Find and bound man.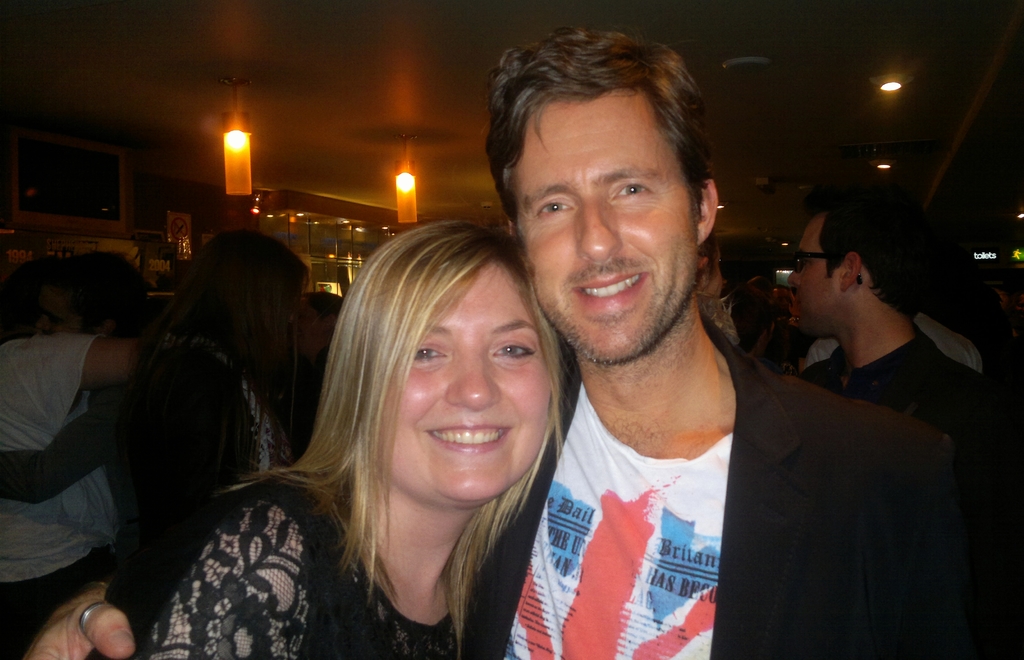
Bound: box(790, 206, 1001, 444).
